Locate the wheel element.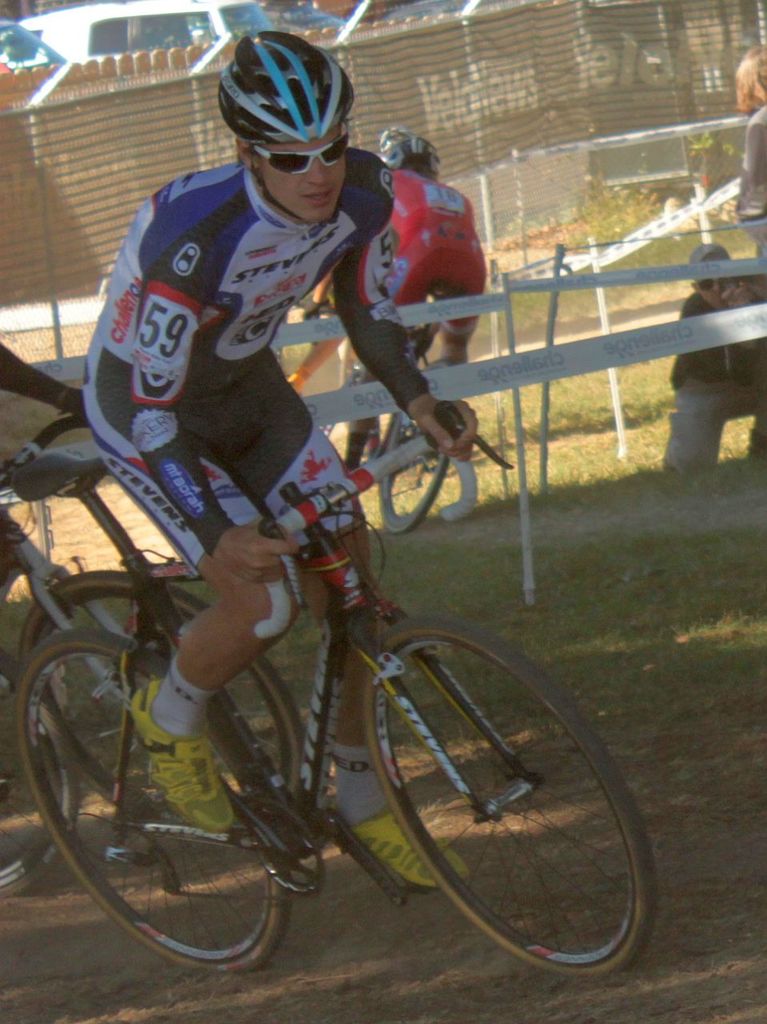
Element bbox: x1=17, y1=570, x2=306, y2=847.
